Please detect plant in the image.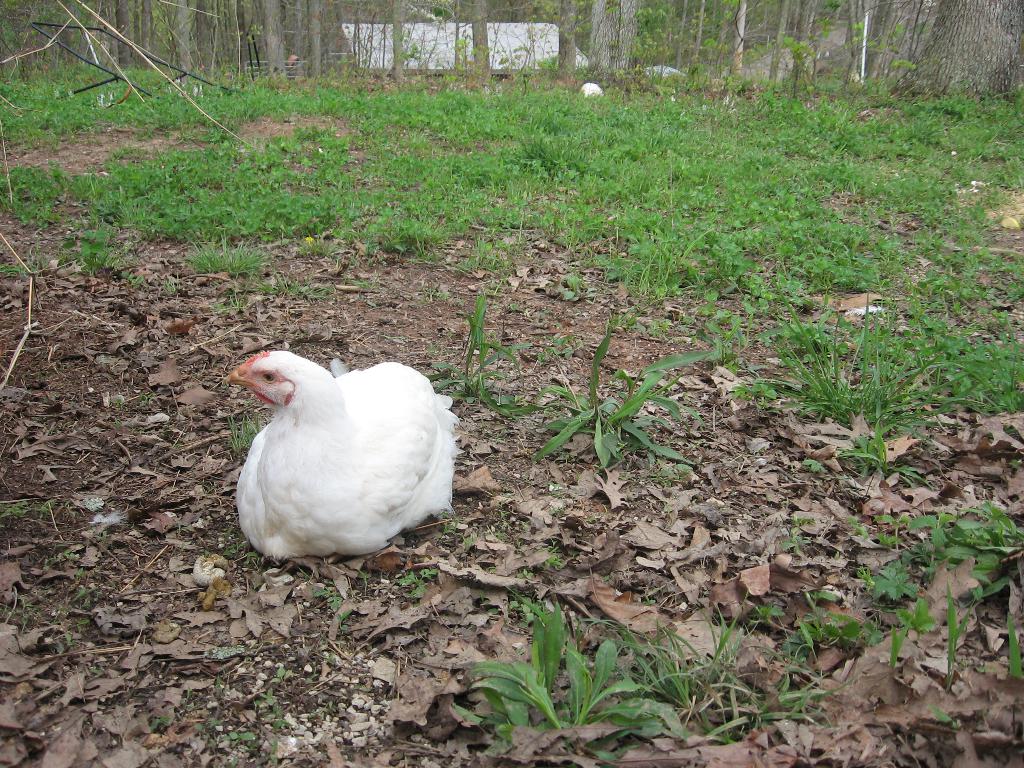
Rect(368, 198, 436, 261).
